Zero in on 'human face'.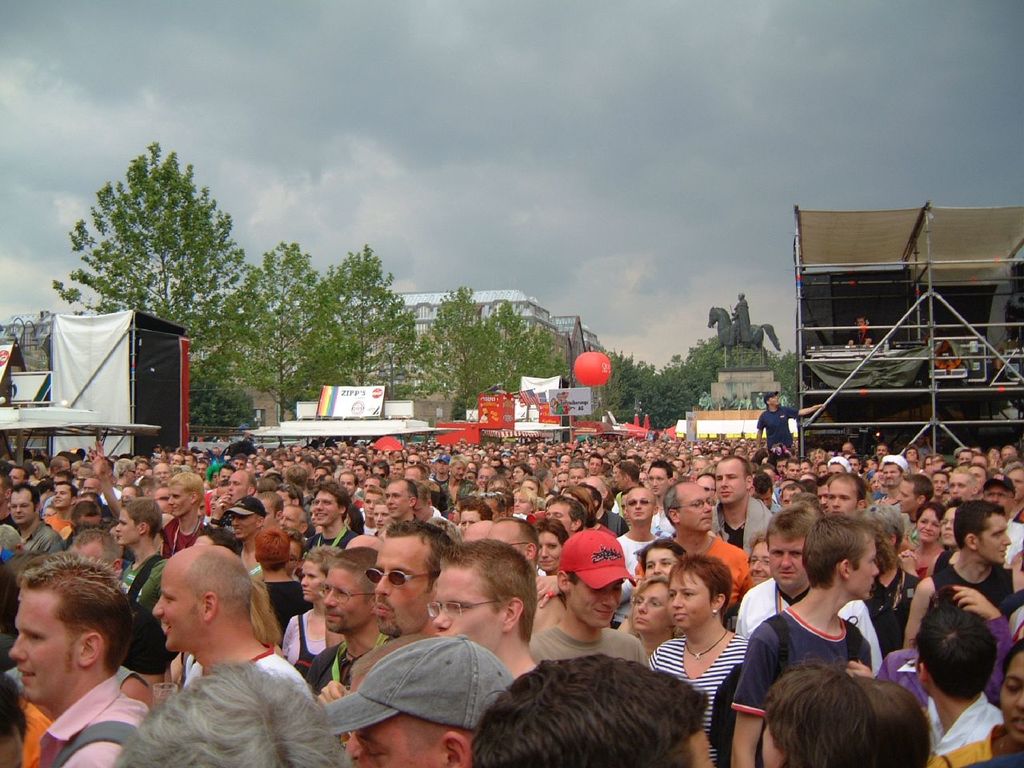
Zeroed in: region(453, 510, 486, 539).
